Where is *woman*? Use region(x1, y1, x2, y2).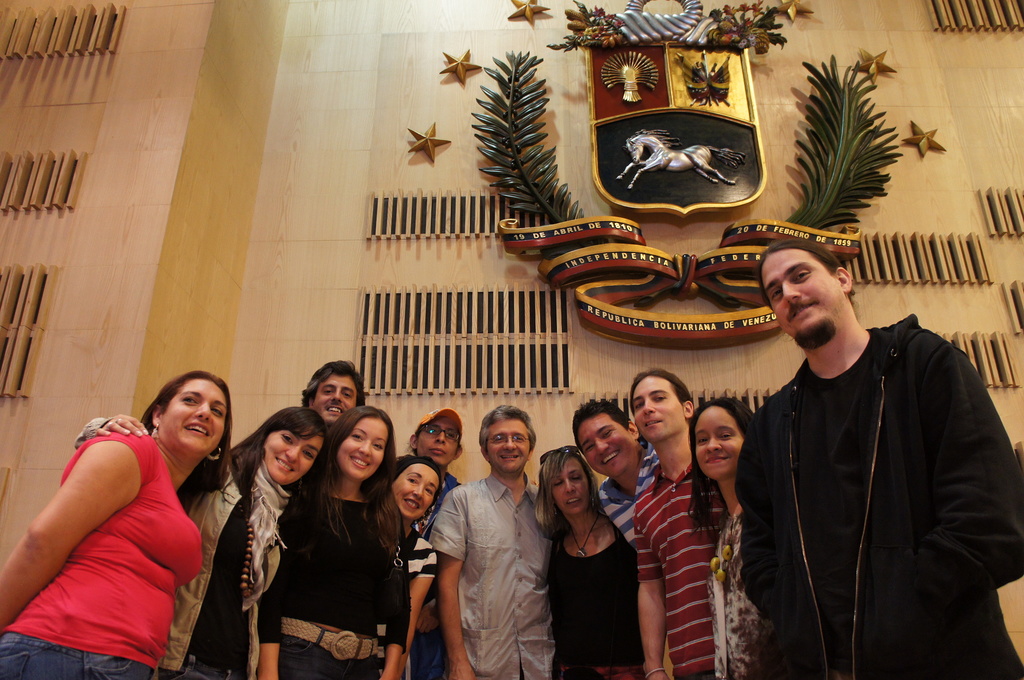
region(388, 455, 437, 679).
